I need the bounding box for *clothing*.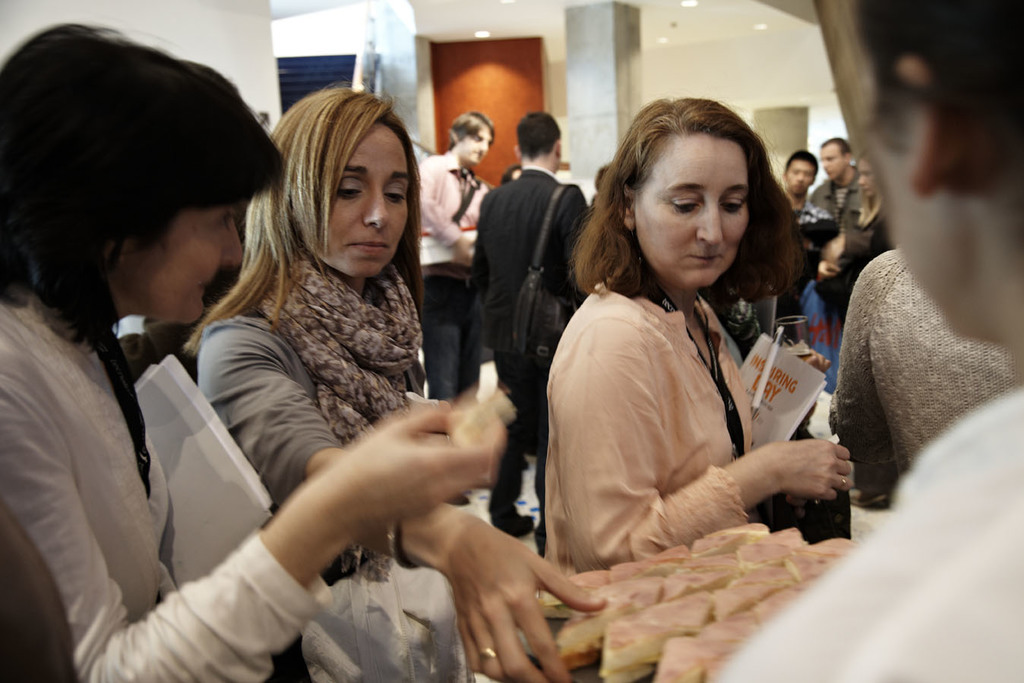
Here it is: pyautogui.locateOnScreen(211, 280, 416, 584).
